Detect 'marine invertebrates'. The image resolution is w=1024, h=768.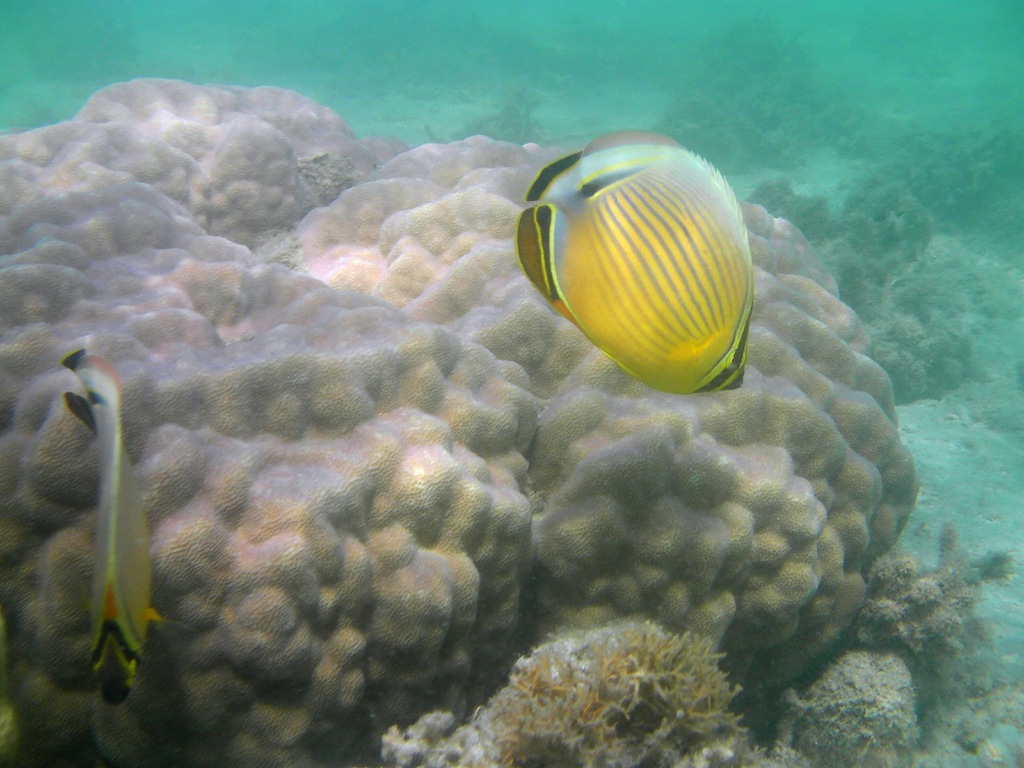
Rect(852, 509, 1023, 691).
